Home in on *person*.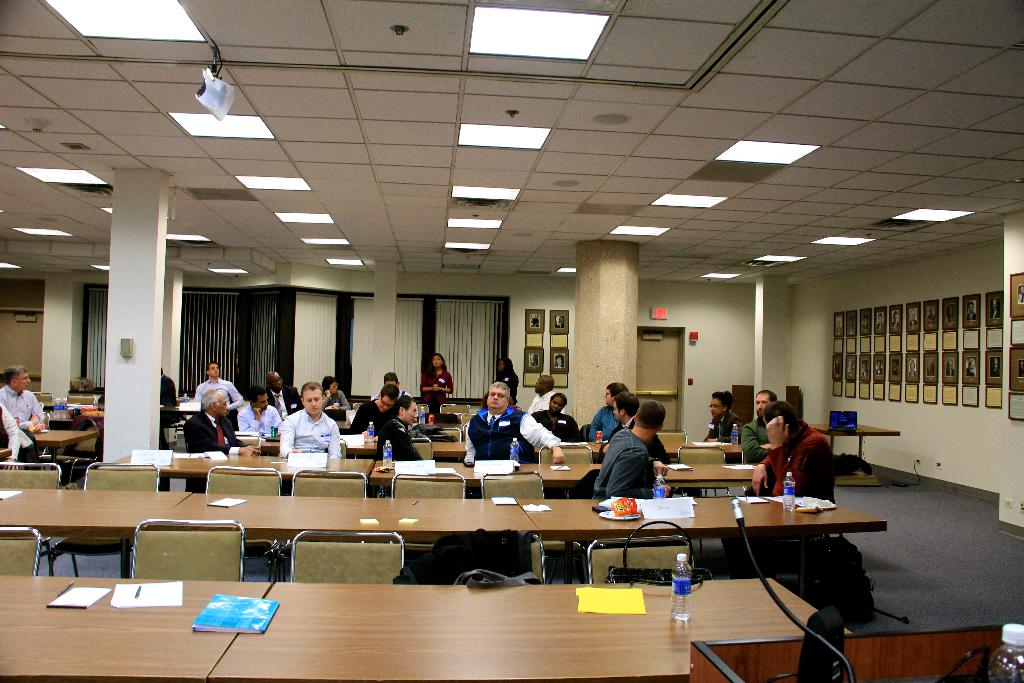
Homed in at 592/388/673/463.
